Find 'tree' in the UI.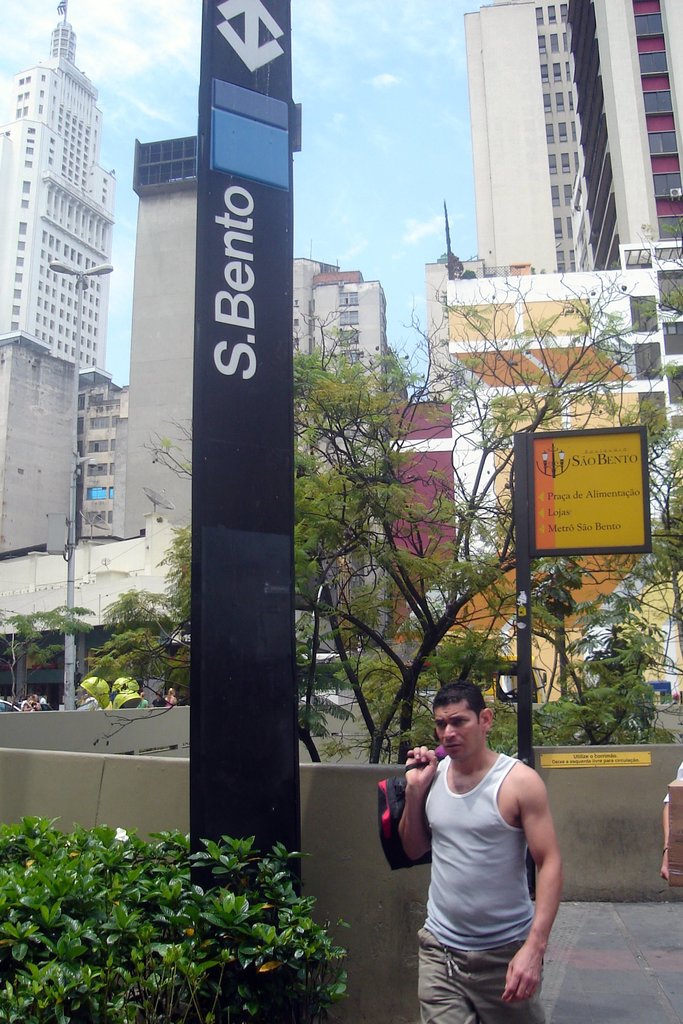
UI element at 143 253 666 771.
